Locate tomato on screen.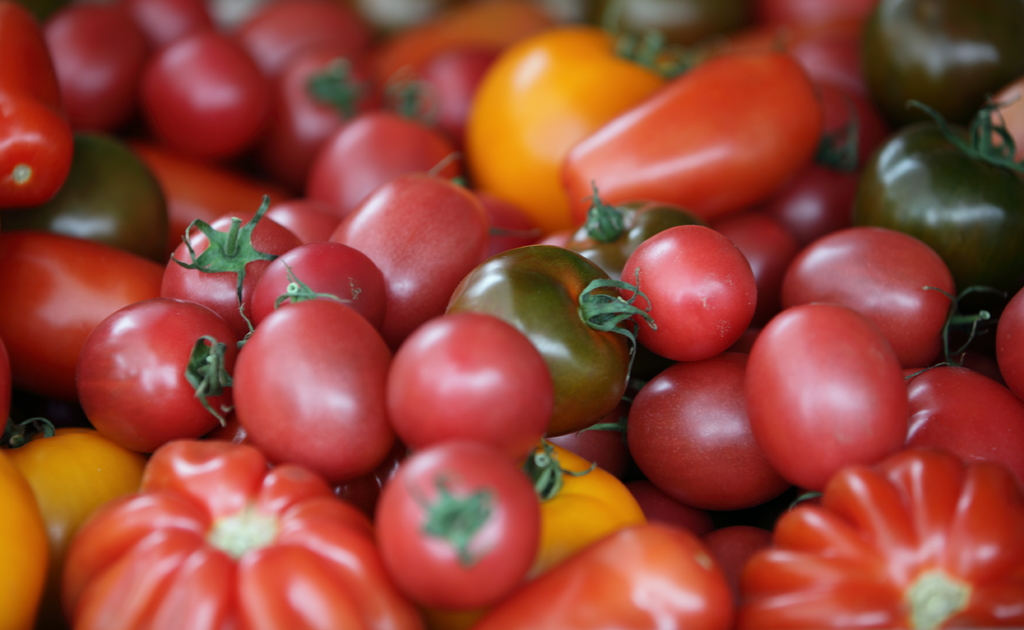
On screen at [x1=333, y1=175, x2=499, y2=340].
